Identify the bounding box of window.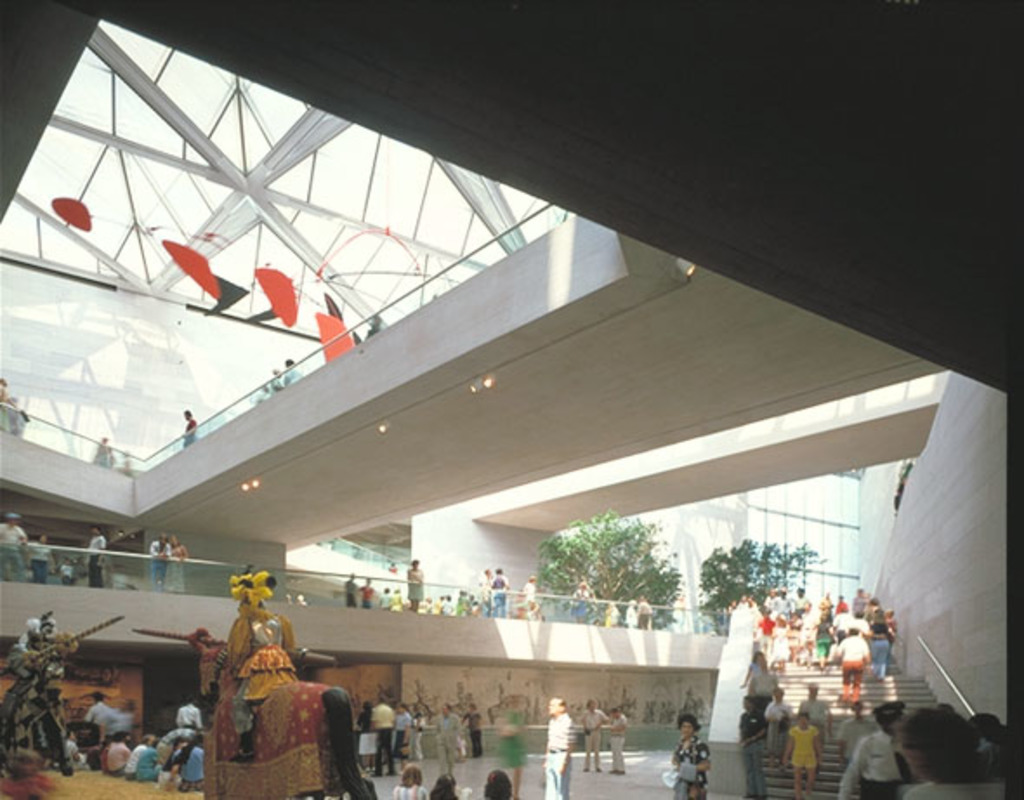
BBox(528, 533, 668, 618).
